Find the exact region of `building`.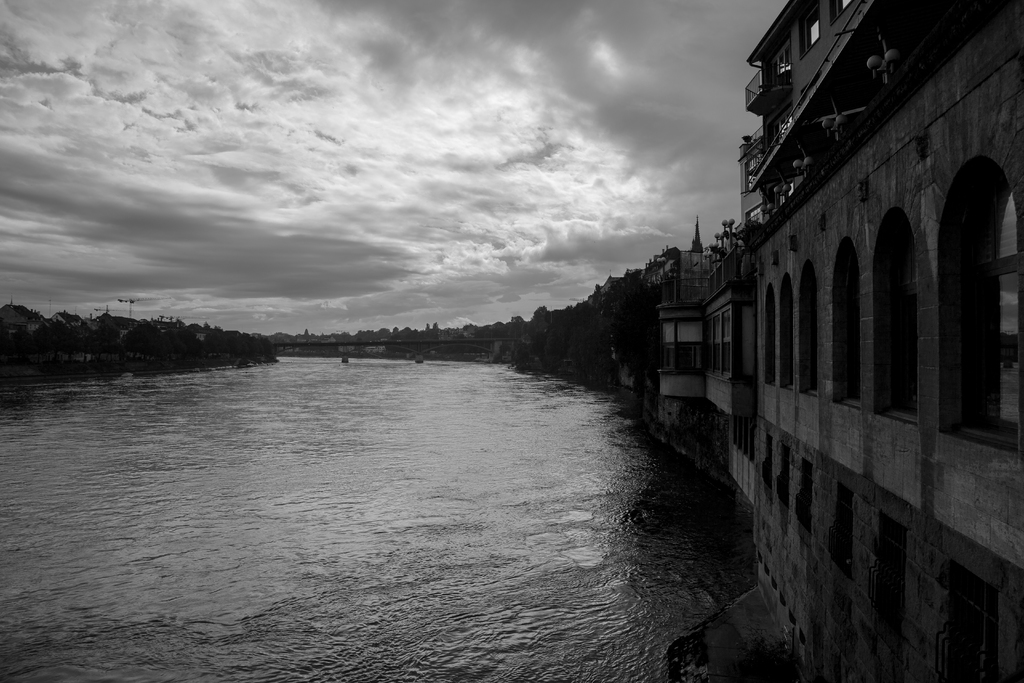
Exact region: pyautogui.locateOnScreen(652, 0, 1022, 674).
